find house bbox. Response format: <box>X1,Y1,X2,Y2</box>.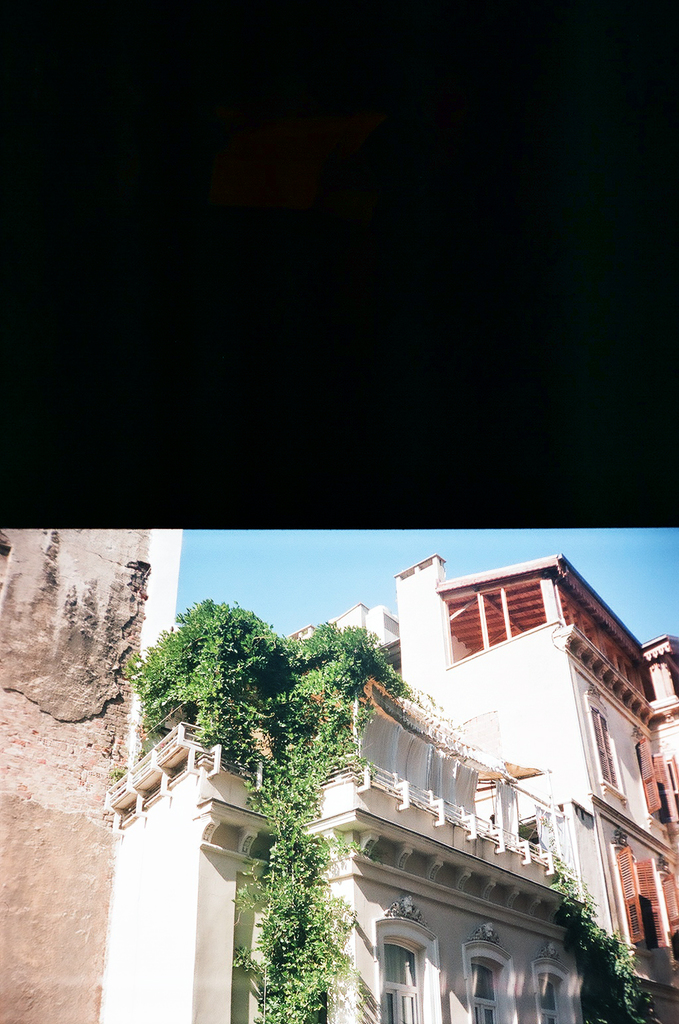
<box>95,624,587,1023</box>.
